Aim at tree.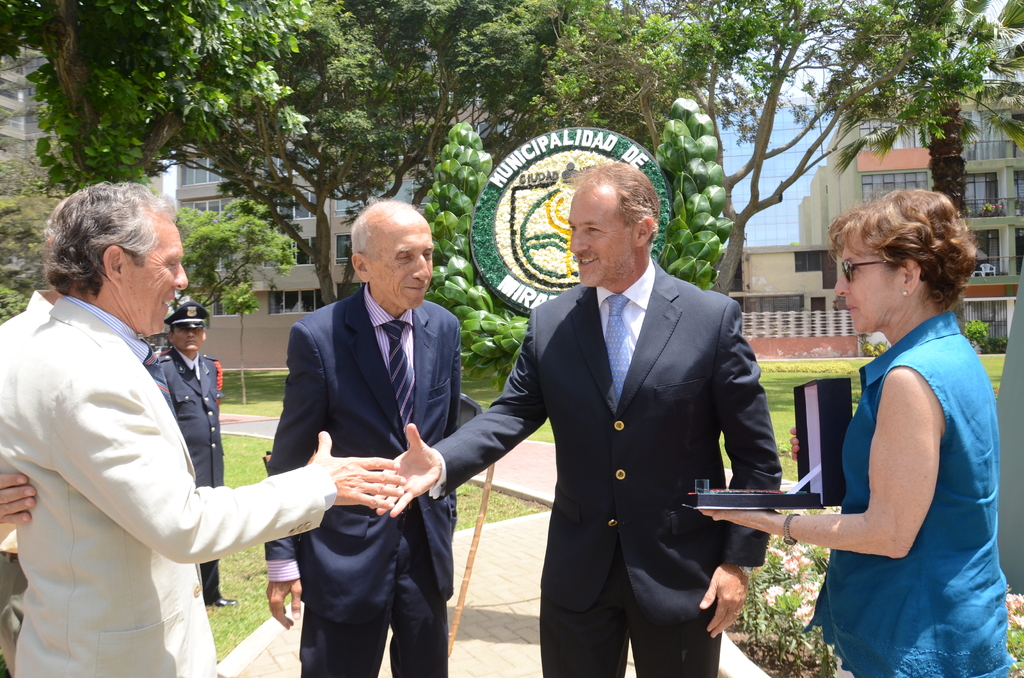
Aimed at (x1=189, y1=198, x2=308, y2=330).
